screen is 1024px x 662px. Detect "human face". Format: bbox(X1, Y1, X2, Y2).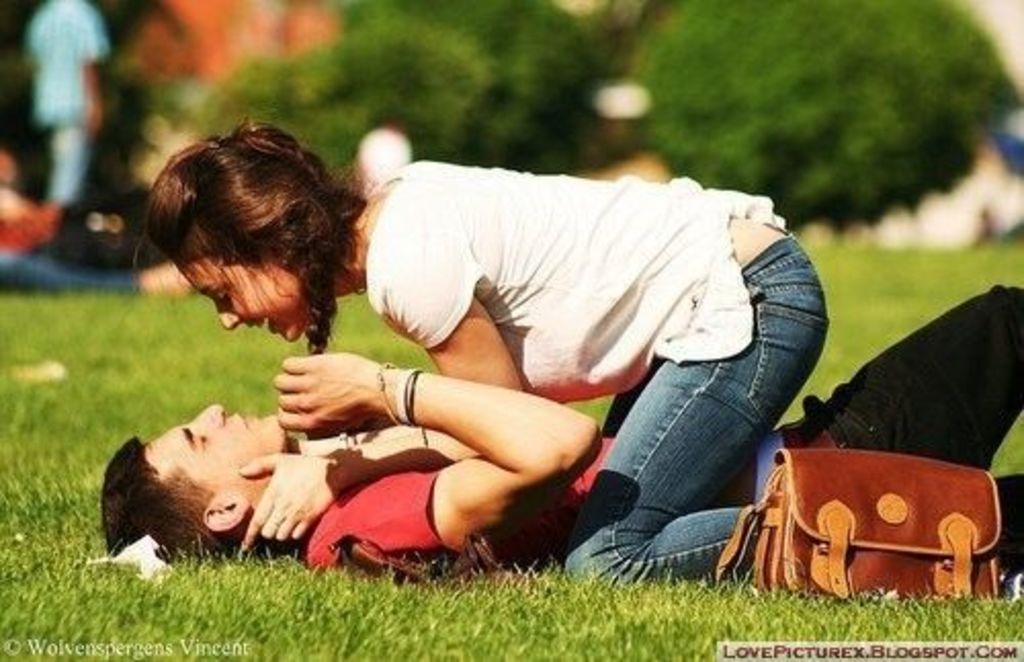
bbox(137, 400, 287, 502).
